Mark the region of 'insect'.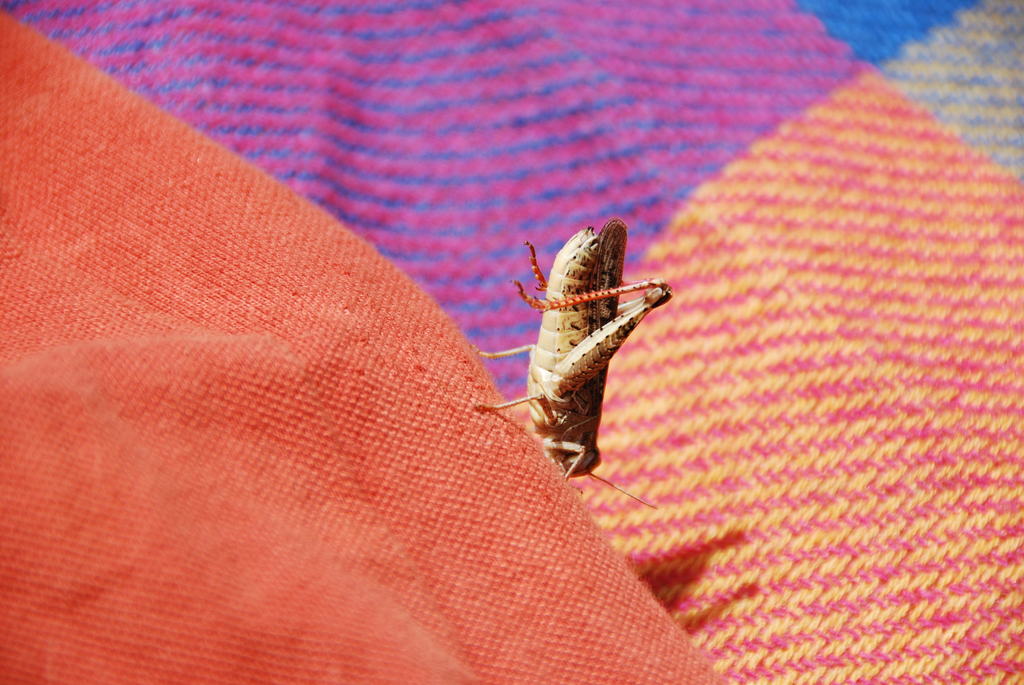
Region: select_region(468, 219, 671, 508).
